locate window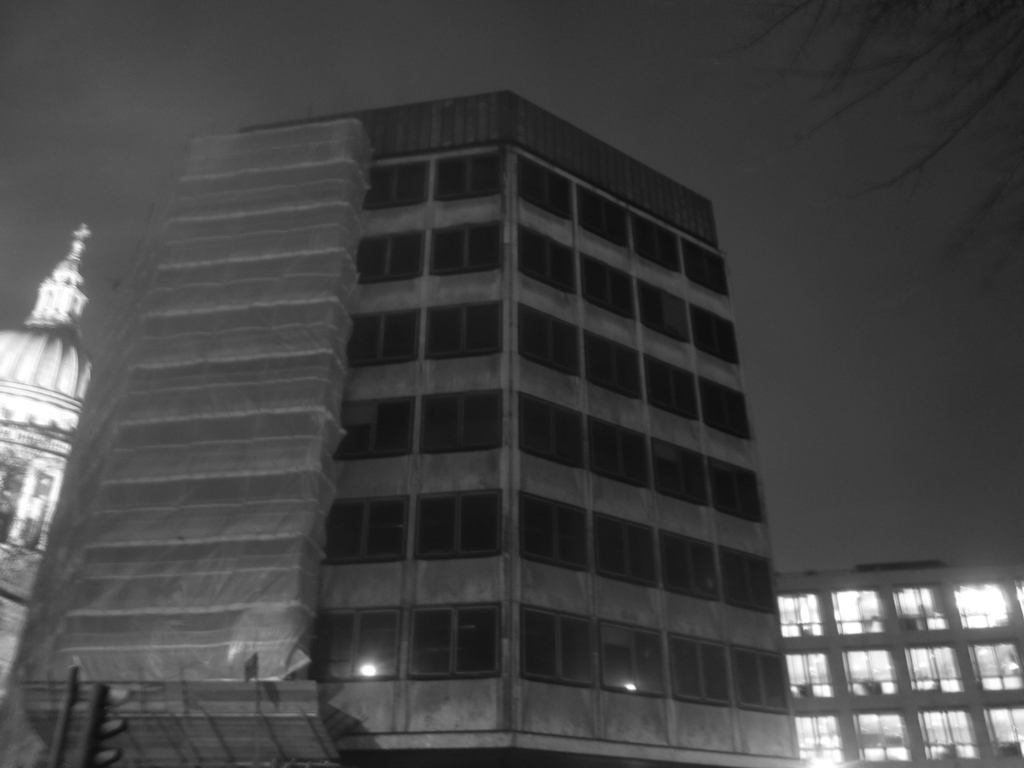
1012, 578, 1023, 619
